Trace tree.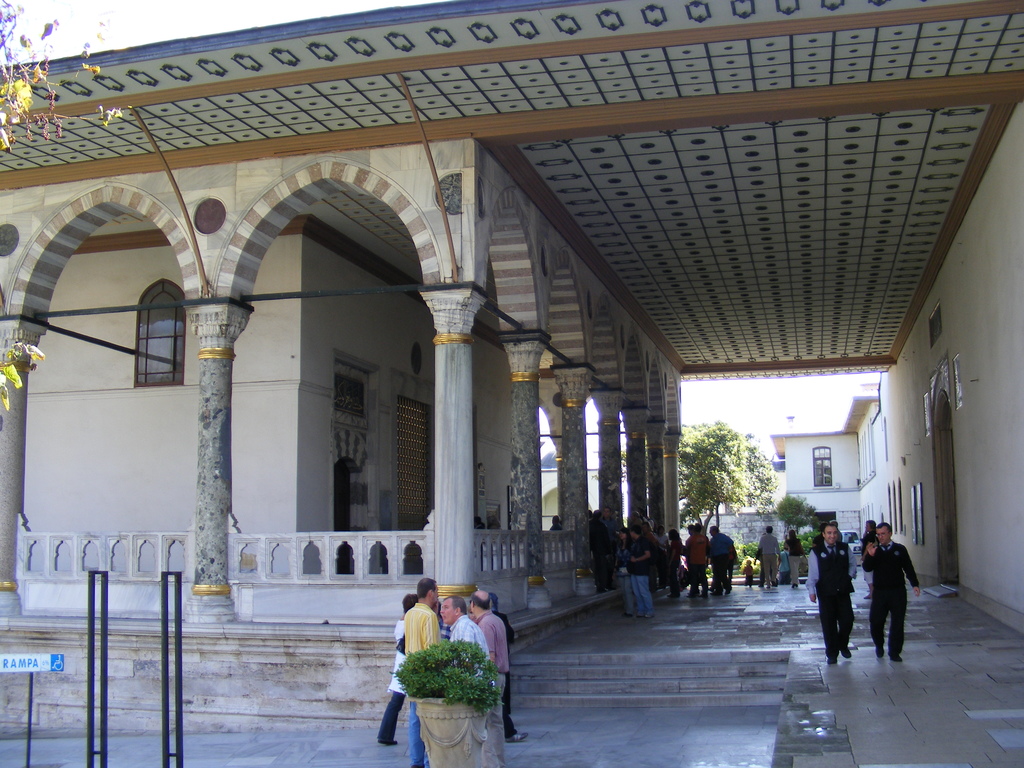
Traced to bbox(0, 330, 35, 426).
